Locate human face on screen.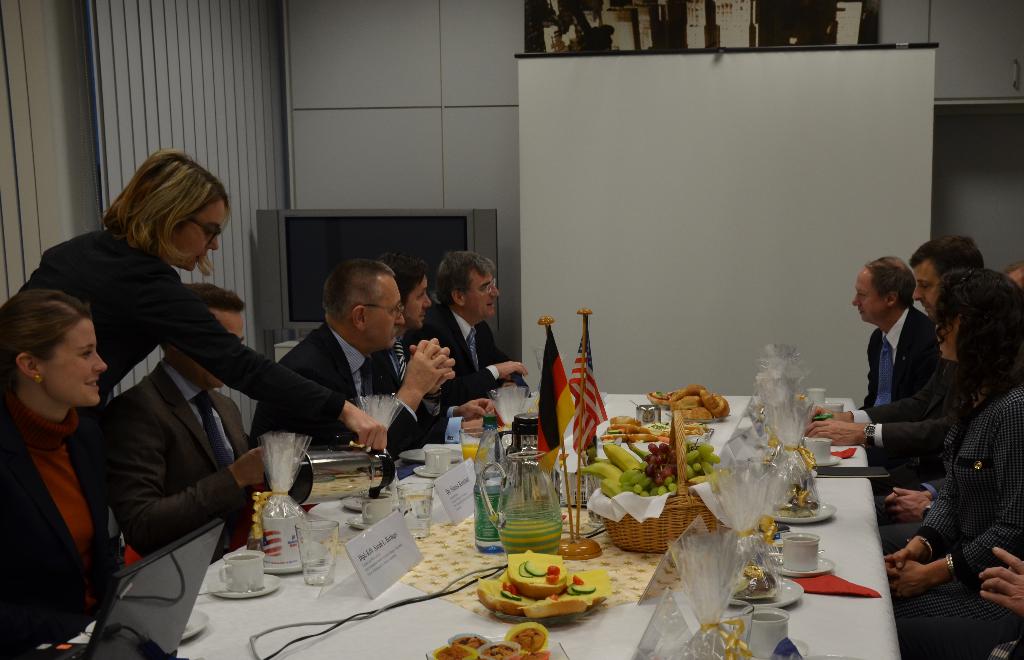
On screen at 852:270:886:323.
